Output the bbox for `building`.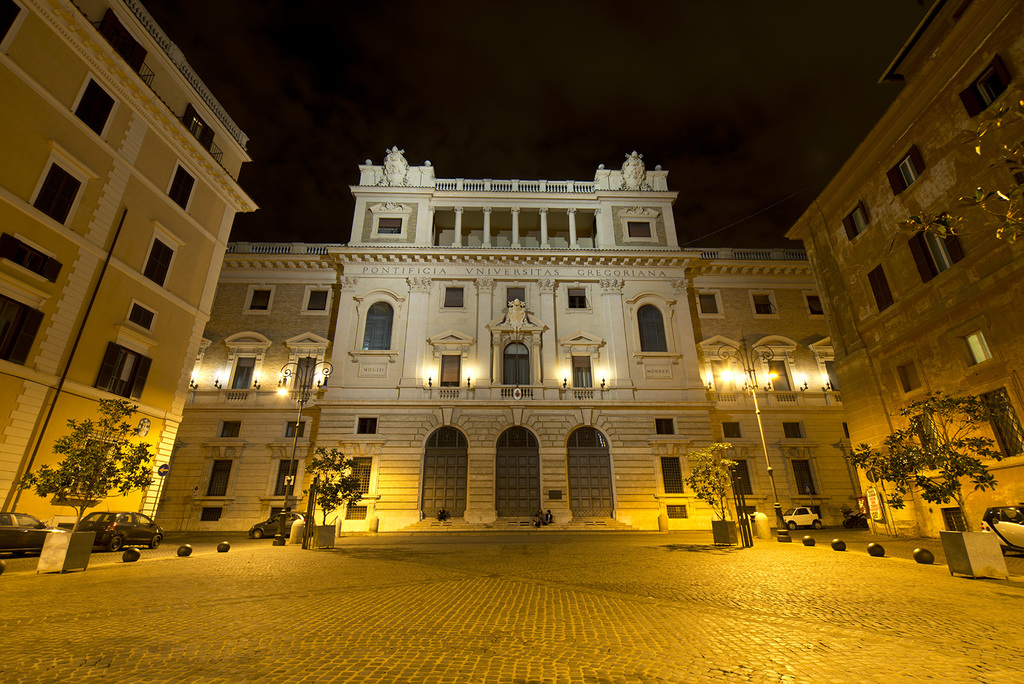
bbox=[786, 0, 1023, 541].
